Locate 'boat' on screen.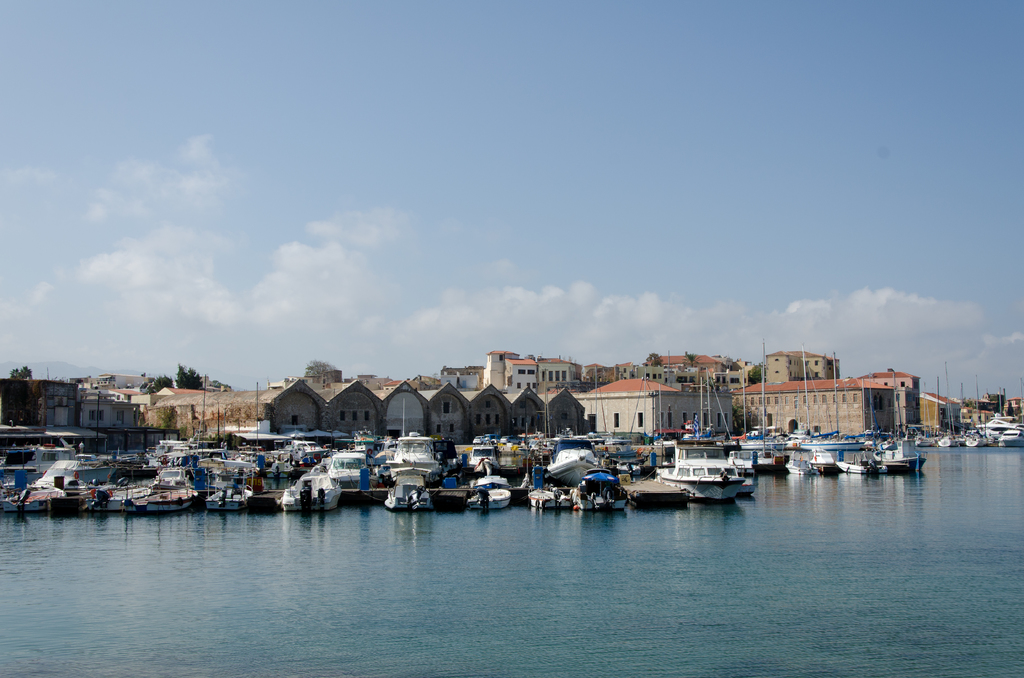
On screen at rect(986, 389, 1016, 441).
